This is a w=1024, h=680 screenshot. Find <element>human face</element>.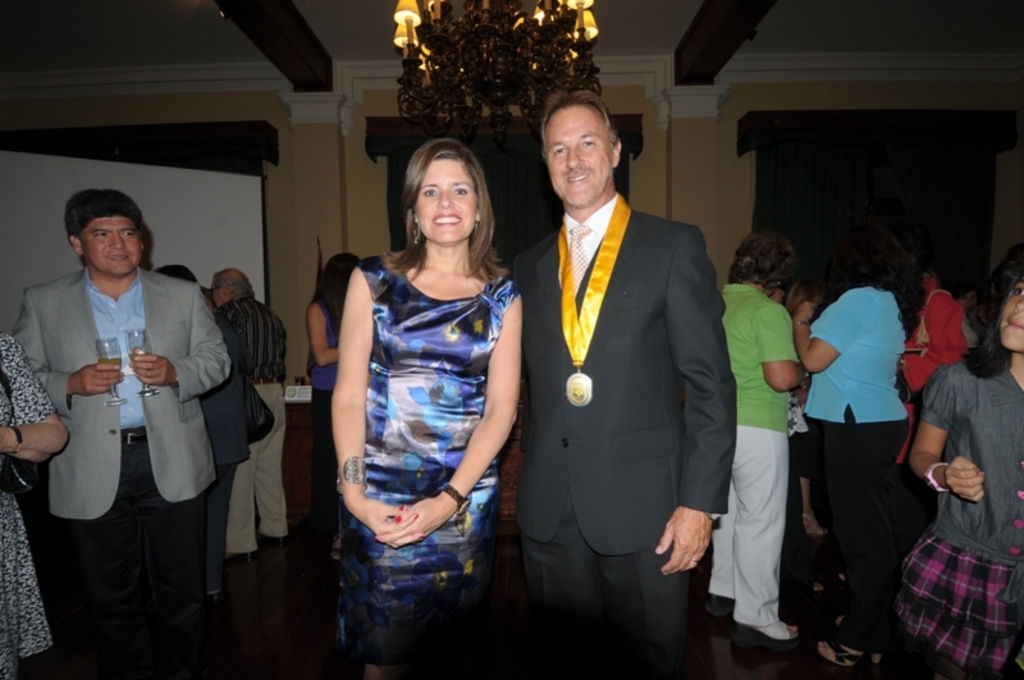
Bounding box: (x1=413, y1=158, x2=480, y2=248).
